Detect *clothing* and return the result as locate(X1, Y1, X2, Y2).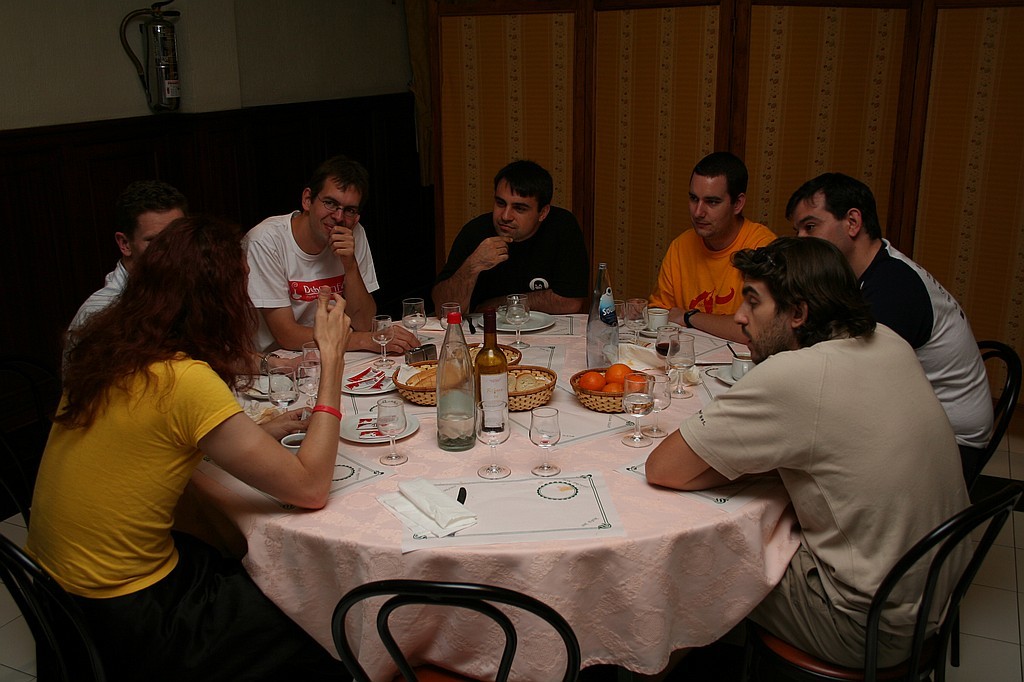
locate(21, 345, 269, 651).
